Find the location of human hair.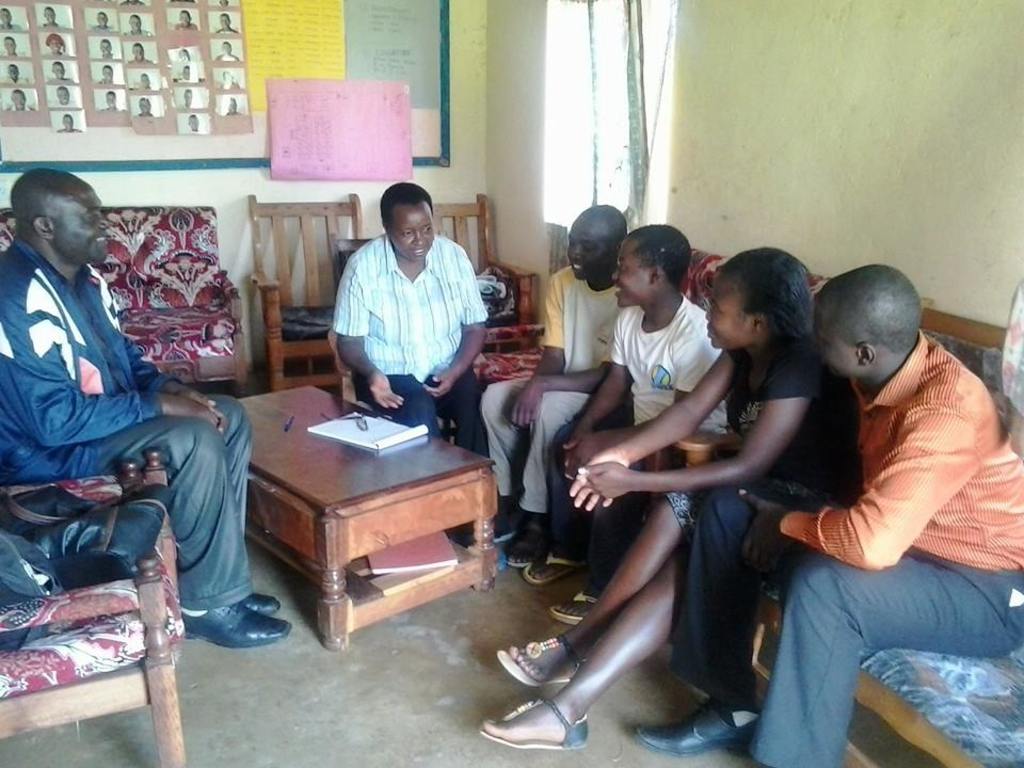
Location: 380, 179, 434, 235.
